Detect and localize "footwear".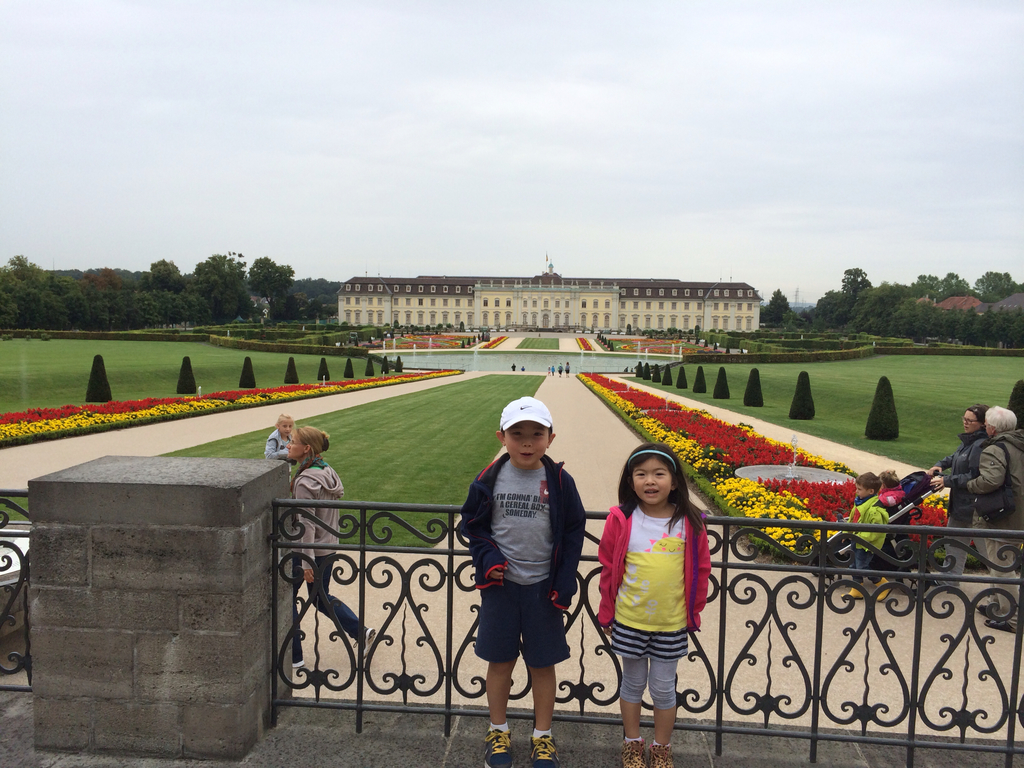
Localized at 843:582:864:601.
